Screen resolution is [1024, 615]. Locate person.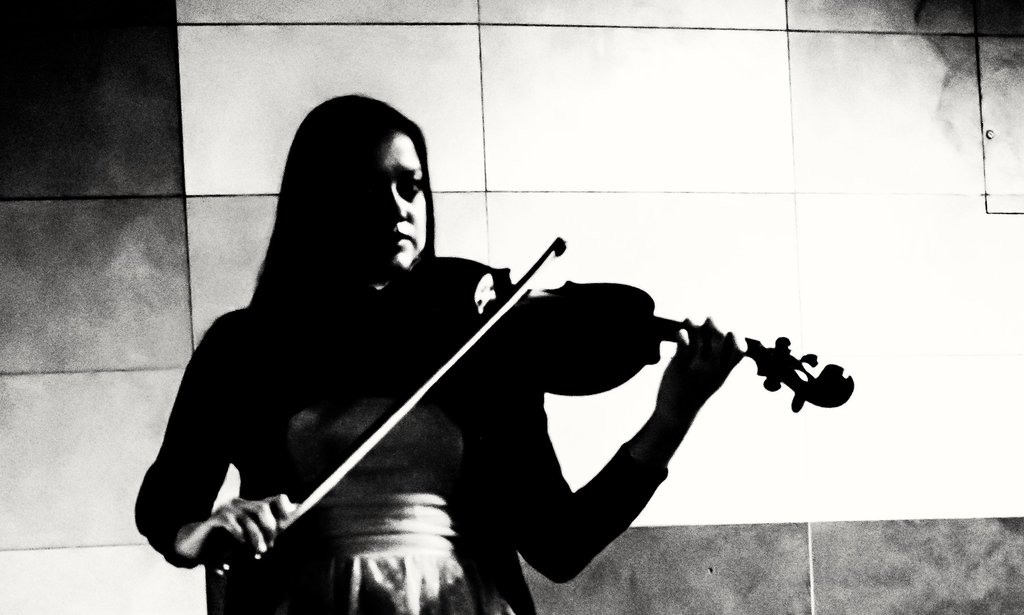
129/96/738/614.
